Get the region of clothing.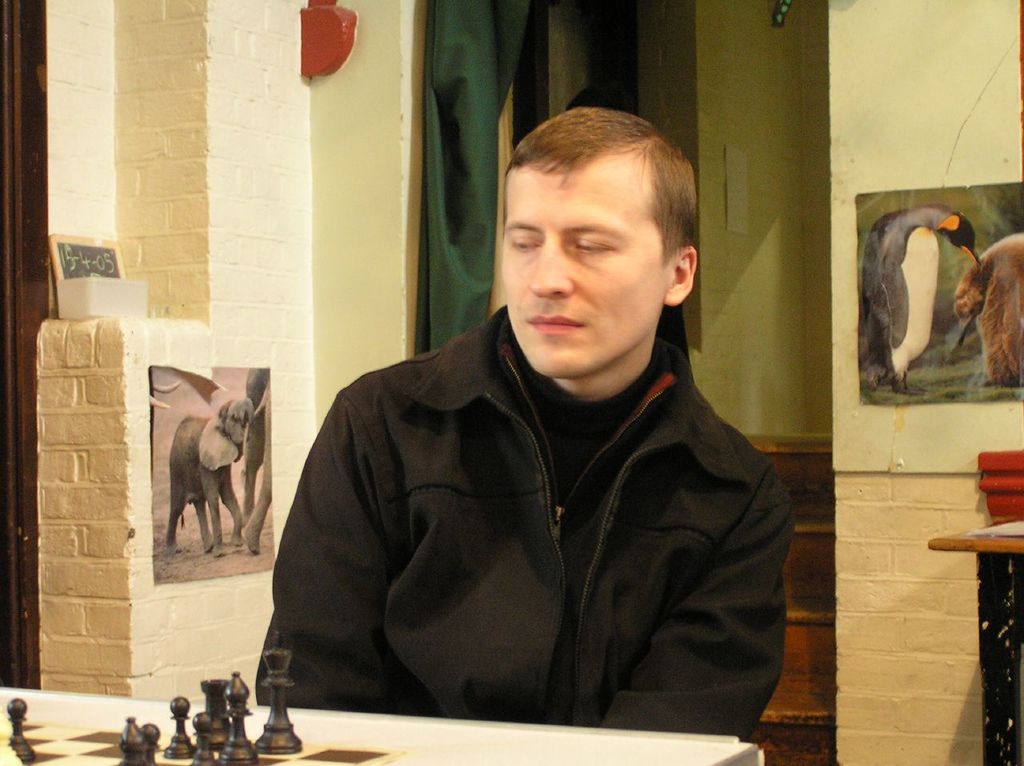
(237, 271, 818, 756).
